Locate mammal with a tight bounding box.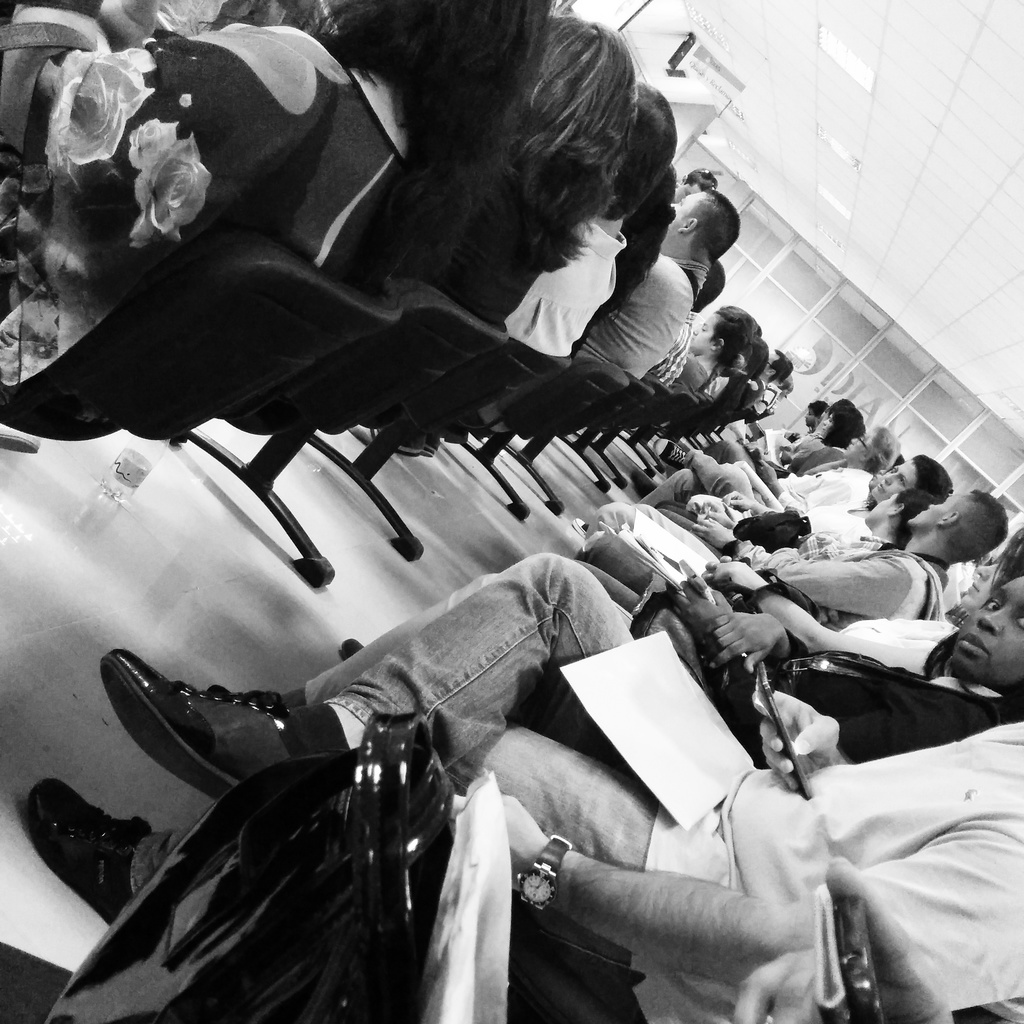
(503, 83, 678, 356).
